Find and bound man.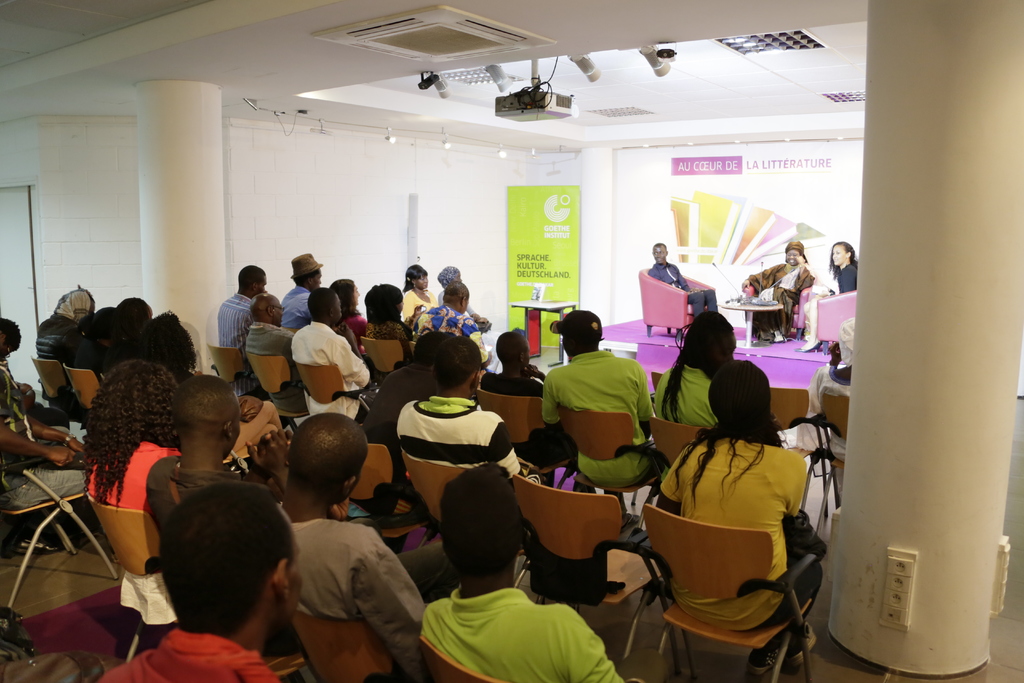
Bound: detection(278, 252, 321, 328).
